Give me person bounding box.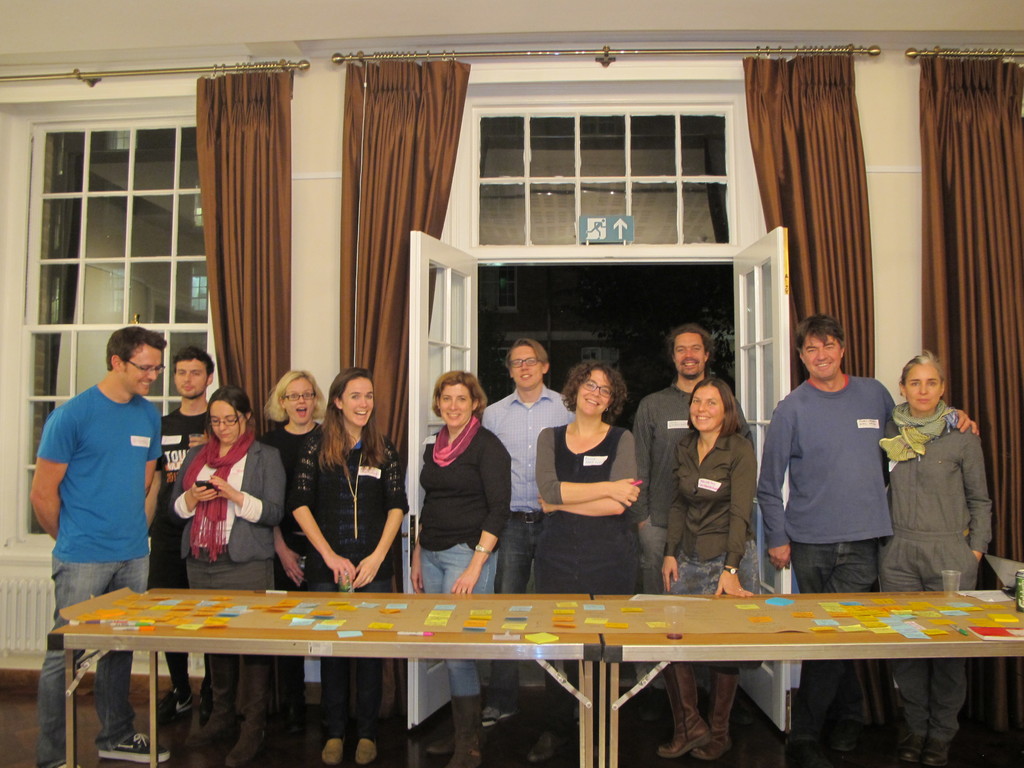
bbox(265, 368, 323, 756).
